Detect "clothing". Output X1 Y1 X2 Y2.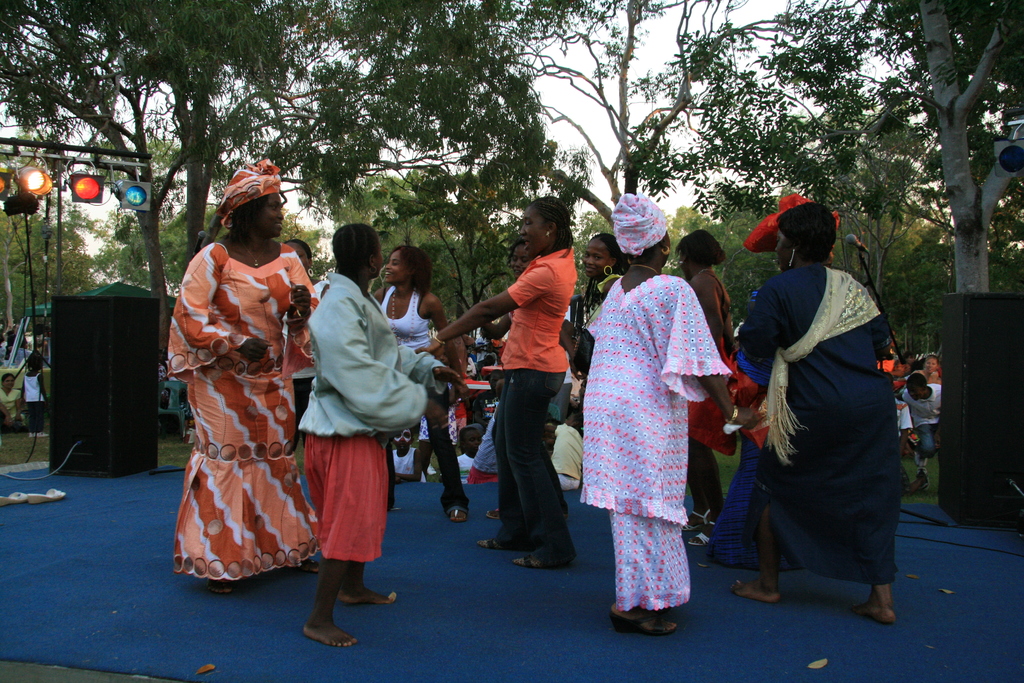
0 386 21 434.
